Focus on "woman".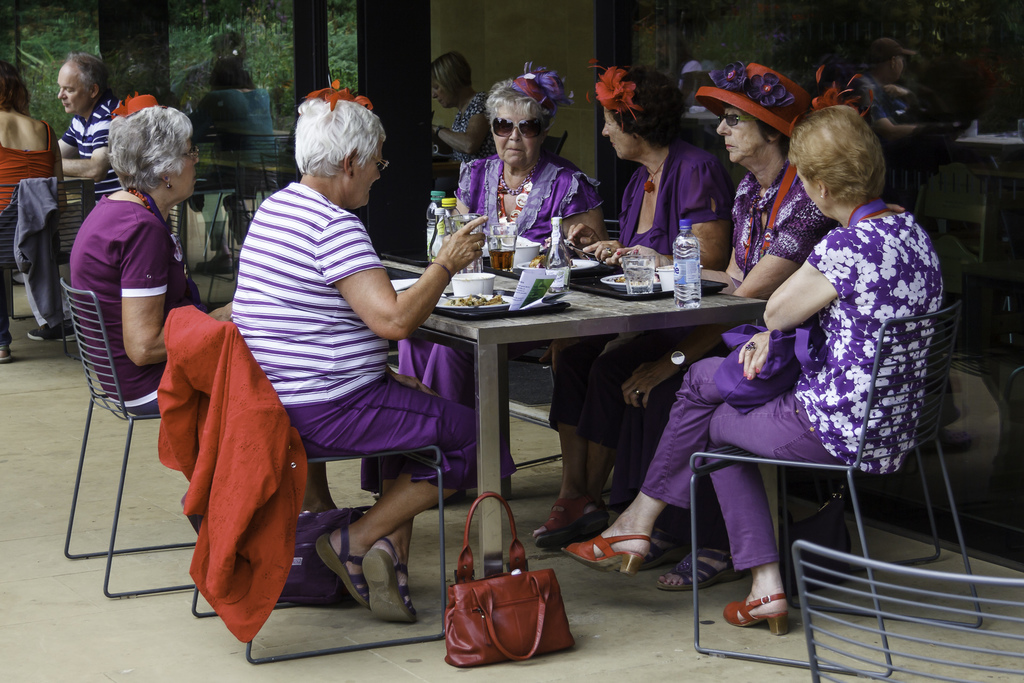
Focused at left=619, top=57, right=836, bottom=595.
